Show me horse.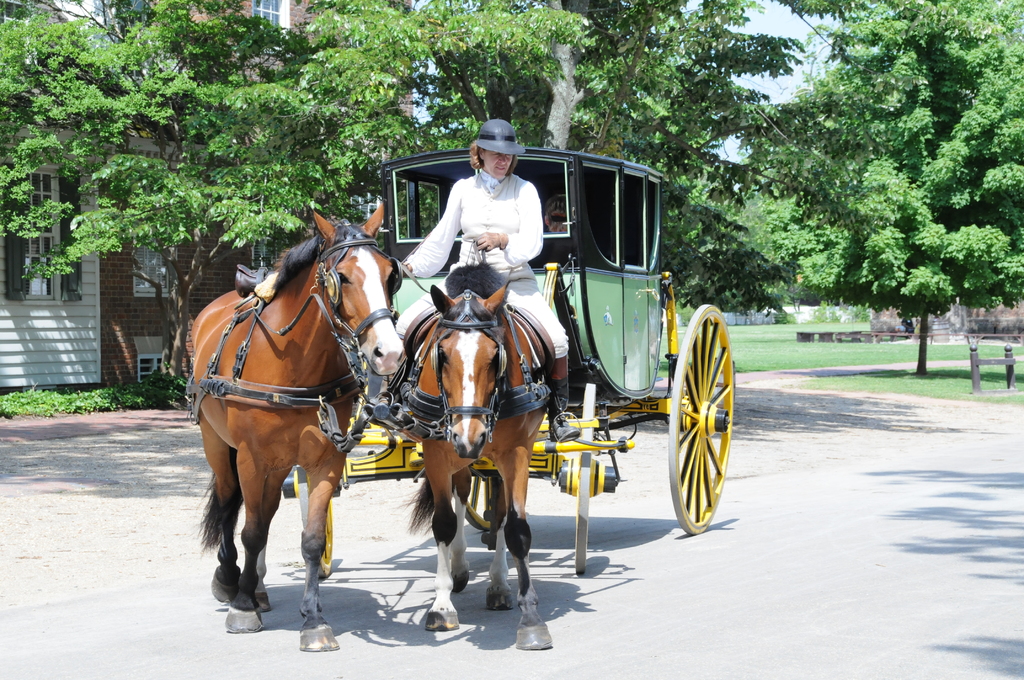
horse is here: bbox=(188, 201, 409, 655).
